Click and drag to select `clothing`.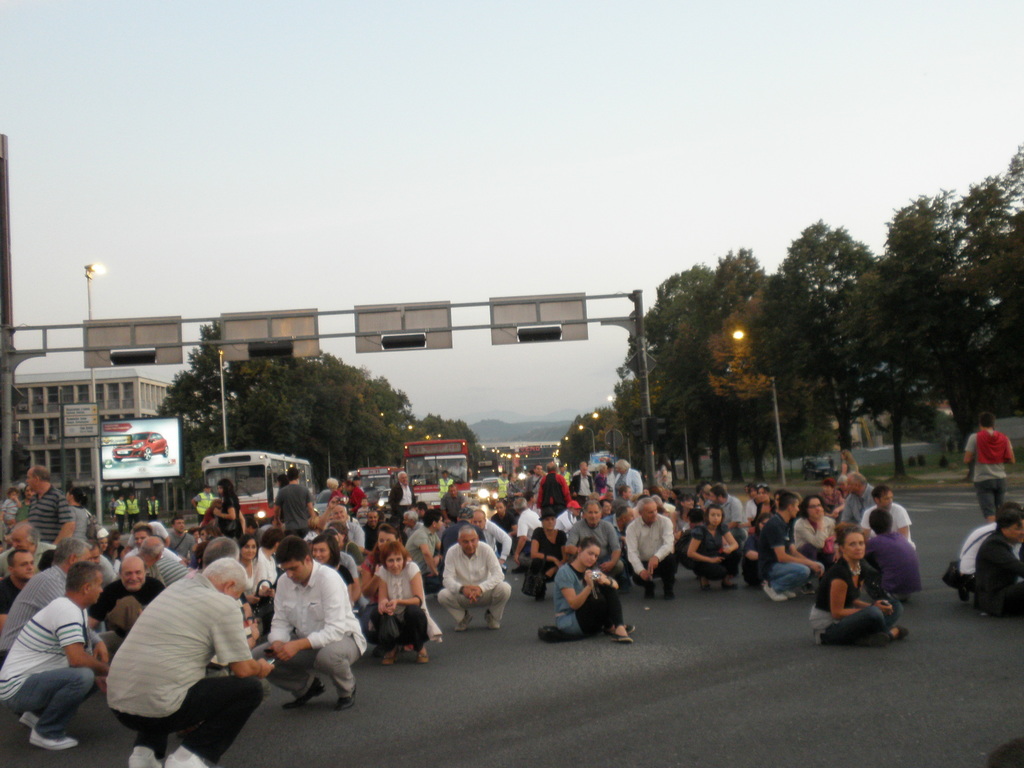
Selection: left=745, top=525, right=771, bottom=574.
